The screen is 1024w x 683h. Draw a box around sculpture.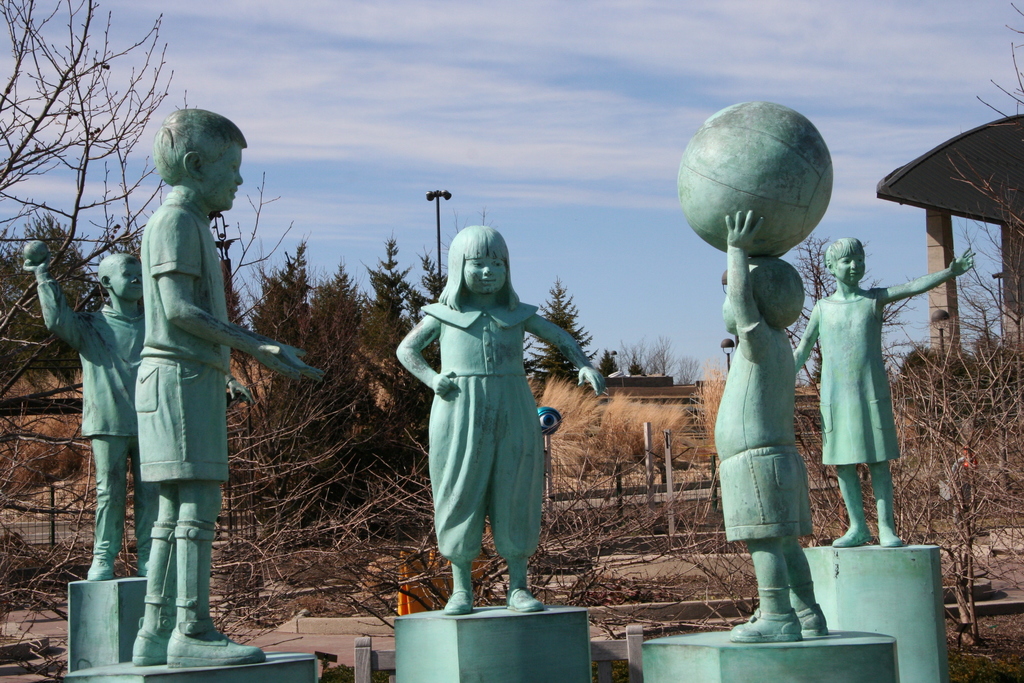
378:222:603:682.
